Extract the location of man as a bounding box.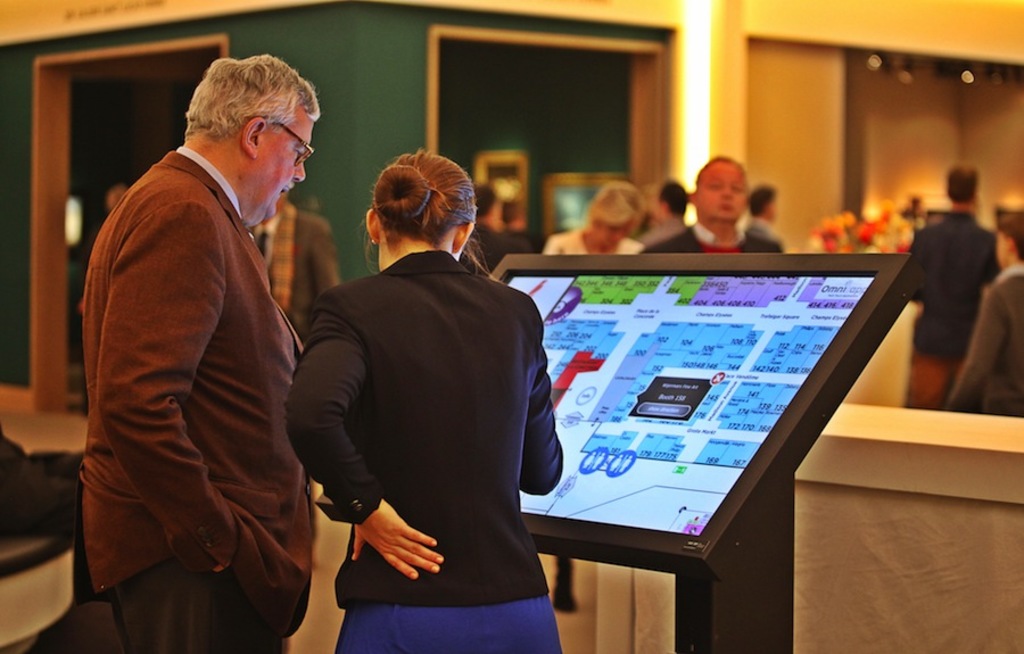
bbox=[83, 53, 317, 652].
